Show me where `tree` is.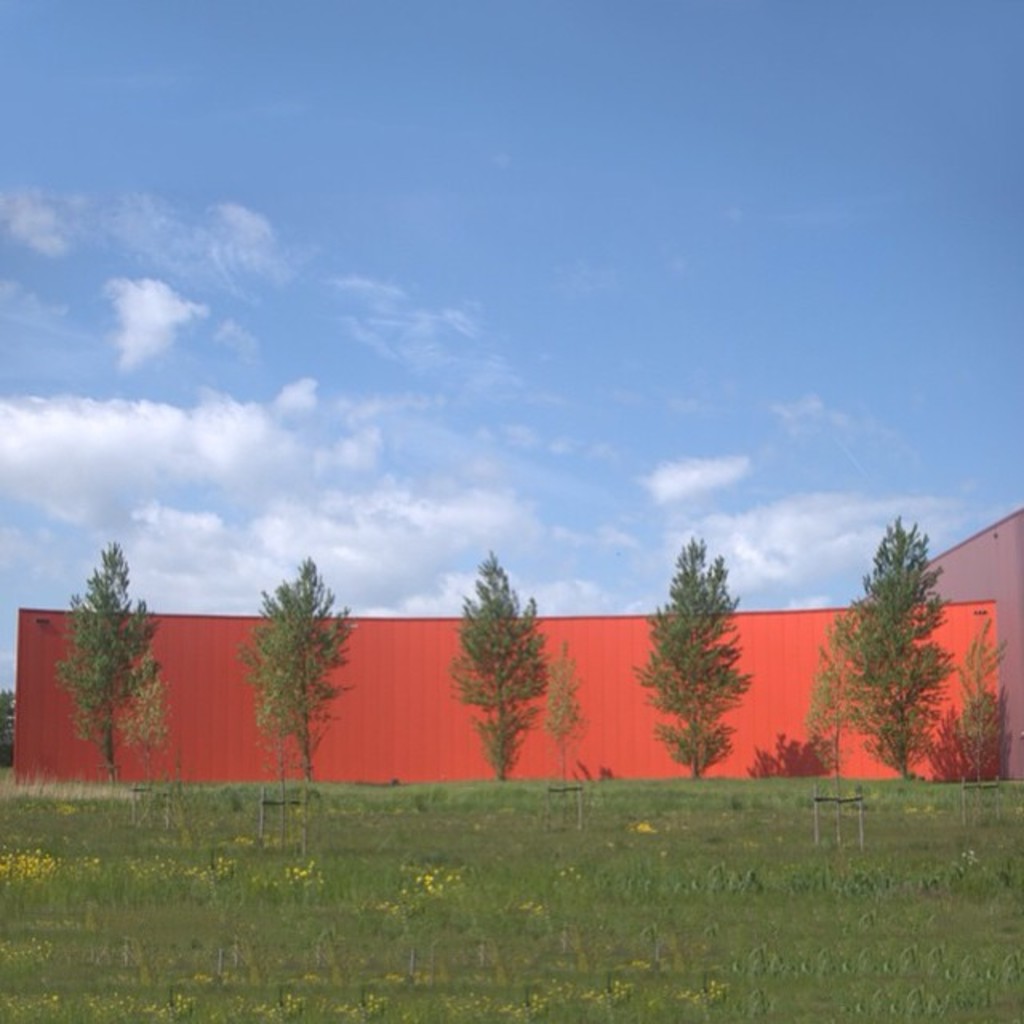
`tree` is at 539 642 589 784.
